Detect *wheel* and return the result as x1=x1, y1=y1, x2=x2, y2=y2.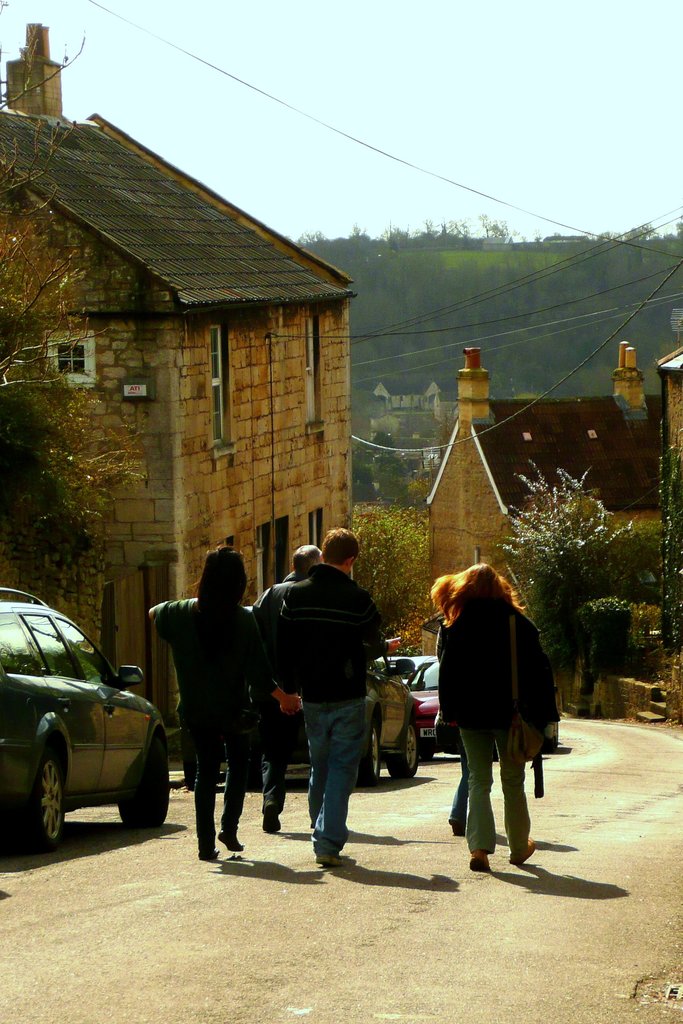
x1=355, y1=723, x2=381, y2=786.
